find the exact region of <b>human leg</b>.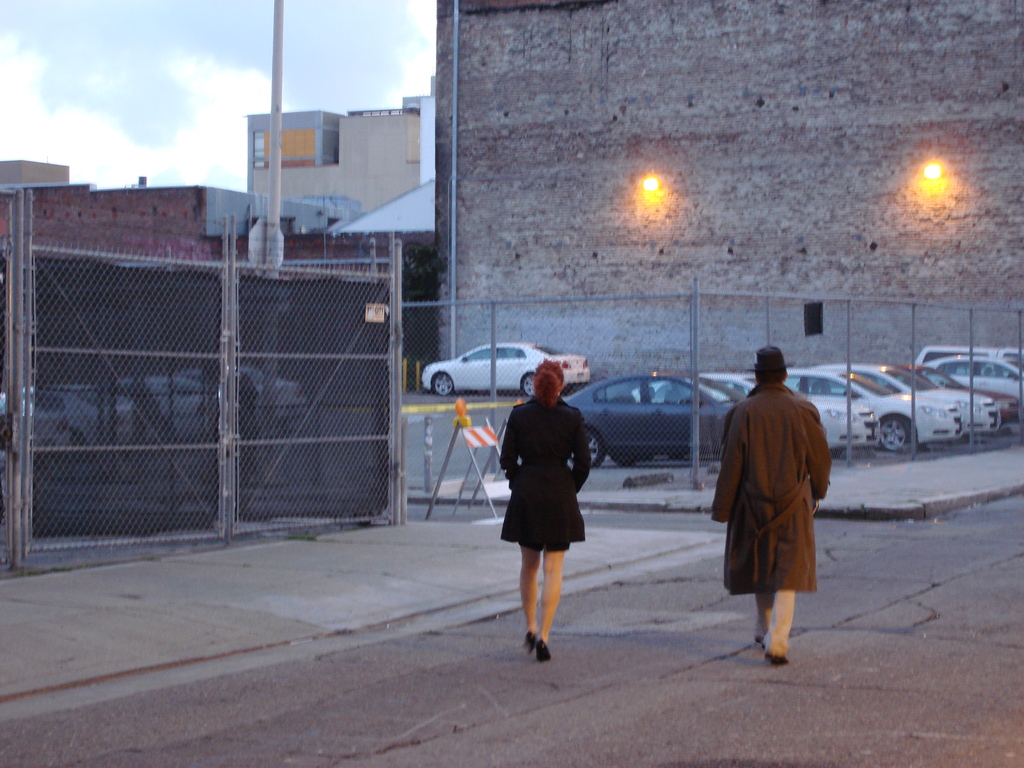
Exact region: {"left": 536, "top": 547, "right": 563, "bottom": 657}.
